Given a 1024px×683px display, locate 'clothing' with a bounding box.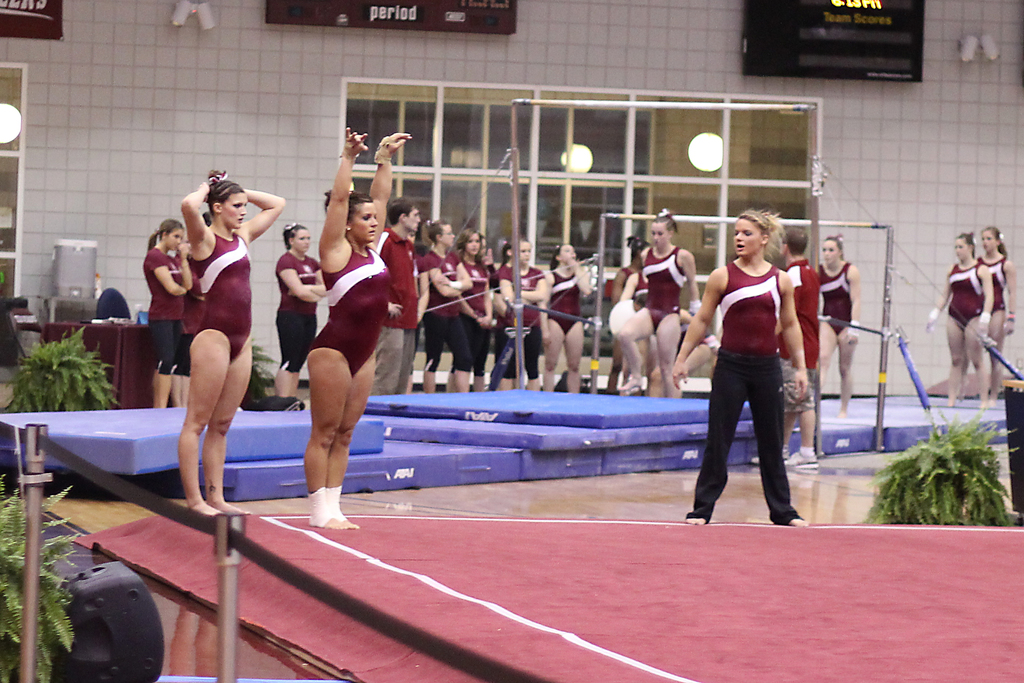
Located: BBox(495, 259, 543, 375).
